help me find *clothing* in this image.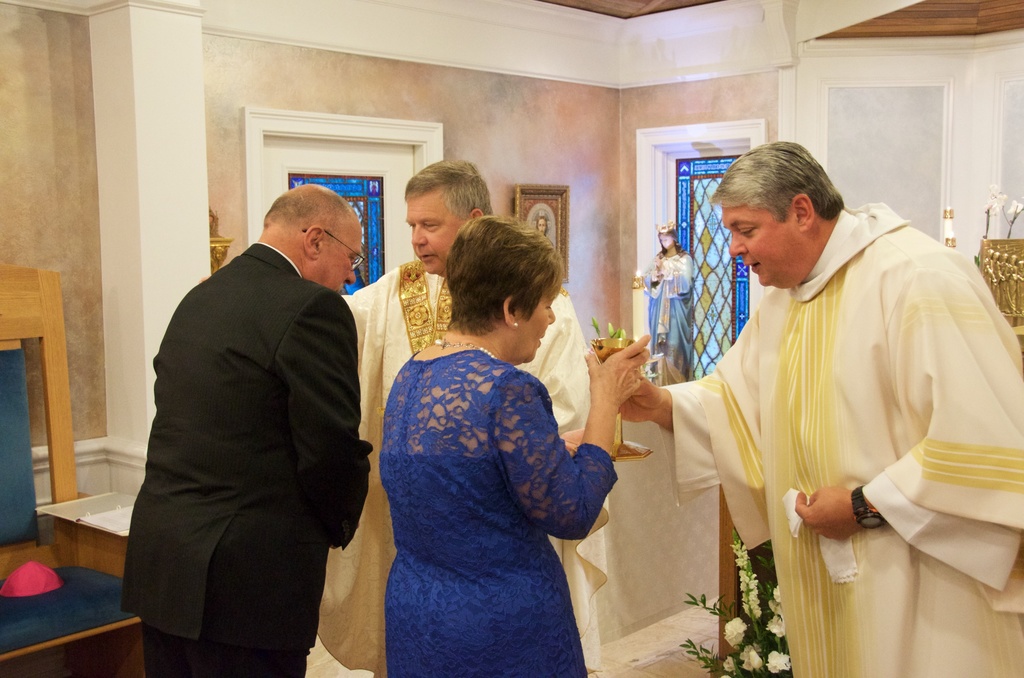
Found it: region(118, 240, 371, 677).
